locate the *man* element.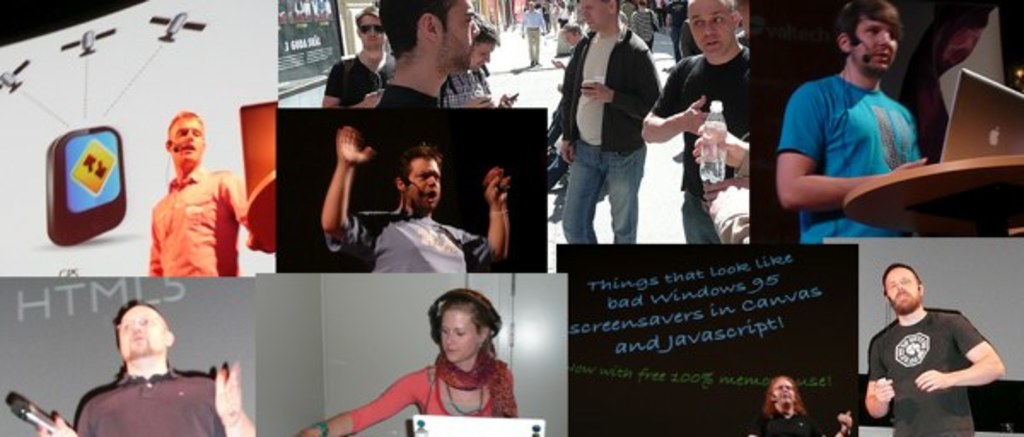
Element bbox: <box>862,259,1005,435</box>.
